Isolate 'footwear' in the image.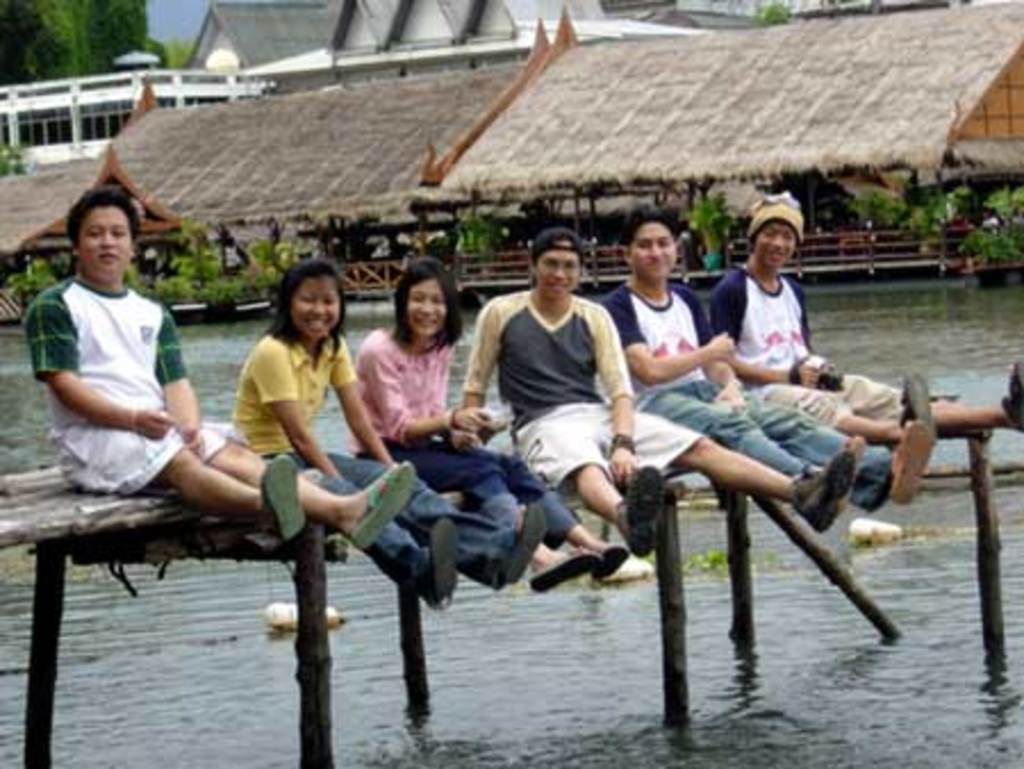
Isolated region: {"left": 894, "top": 419, "right": 935, "bottom": 507}.
